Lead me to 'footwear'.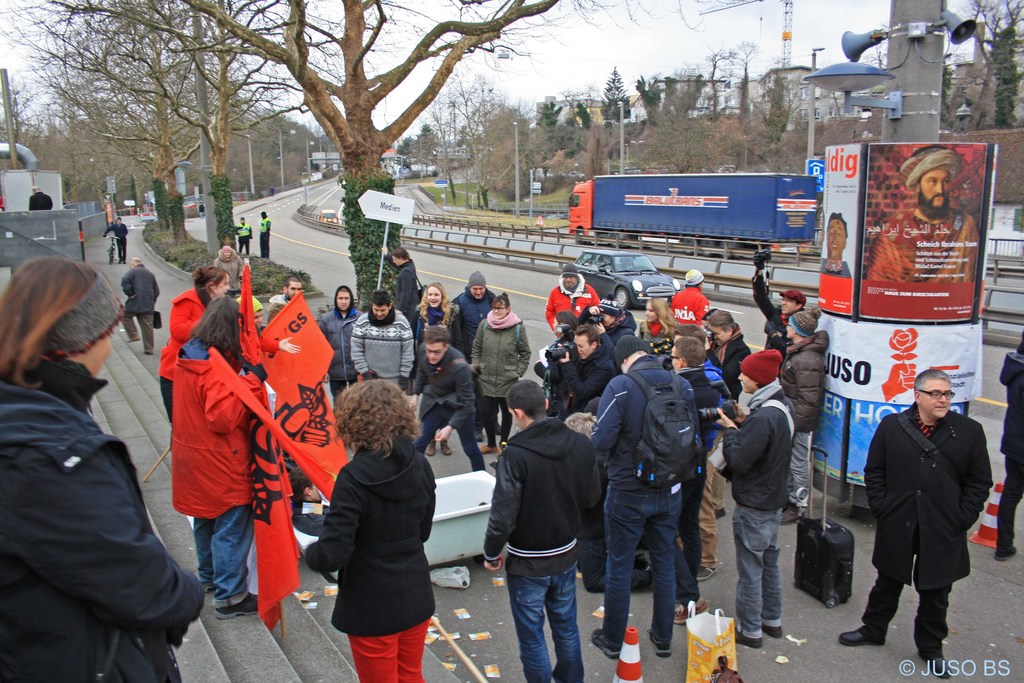
Lead to <bbox>590, 627, 621, 661</bbox>.
